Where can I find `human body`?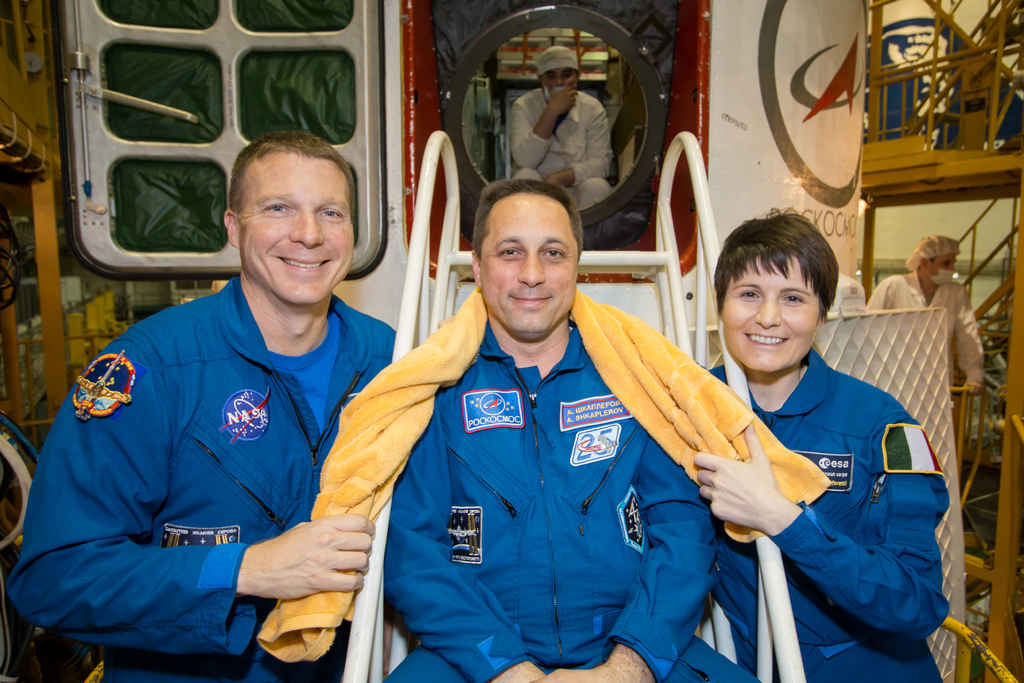
You can find it at <box>721,207,941,682</box>.
